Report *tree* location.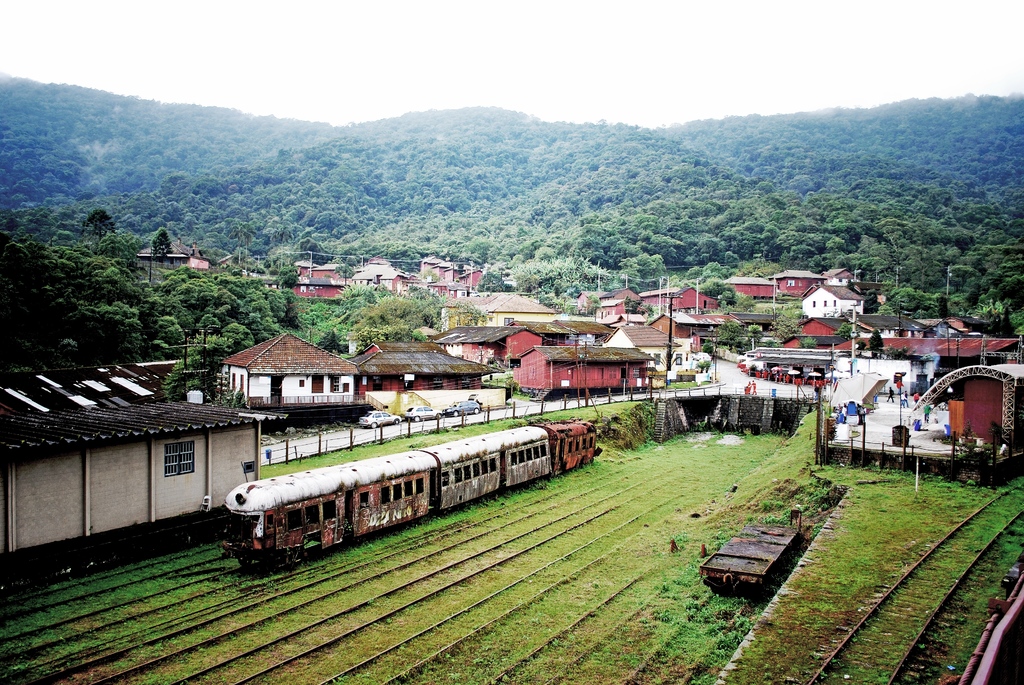
Report: 149,225,176,266.
